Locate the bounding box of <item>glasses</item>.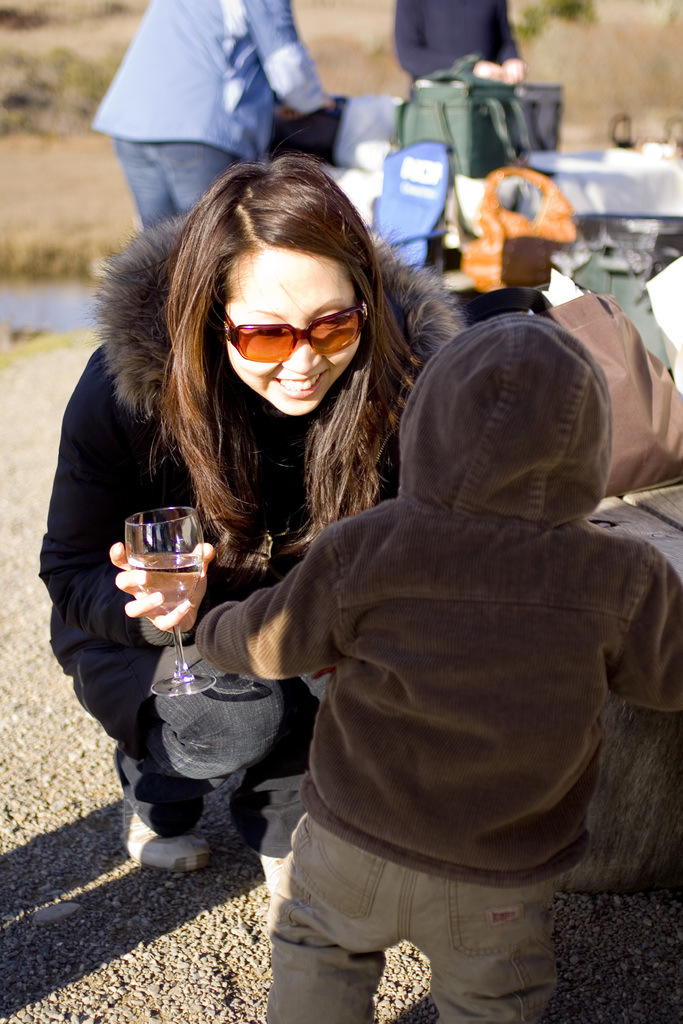
Bounding box: l=213, t=290, r=374, b=367.
